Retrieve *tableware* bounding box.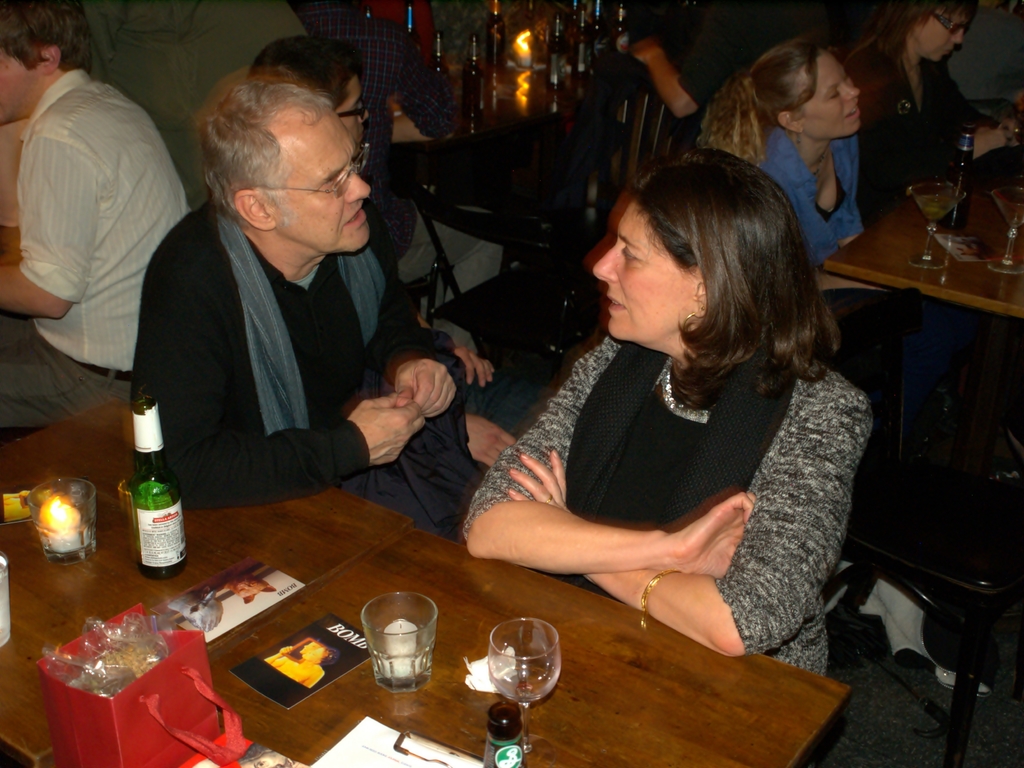
Bounding box: crop(485, 616, 561, 767).
